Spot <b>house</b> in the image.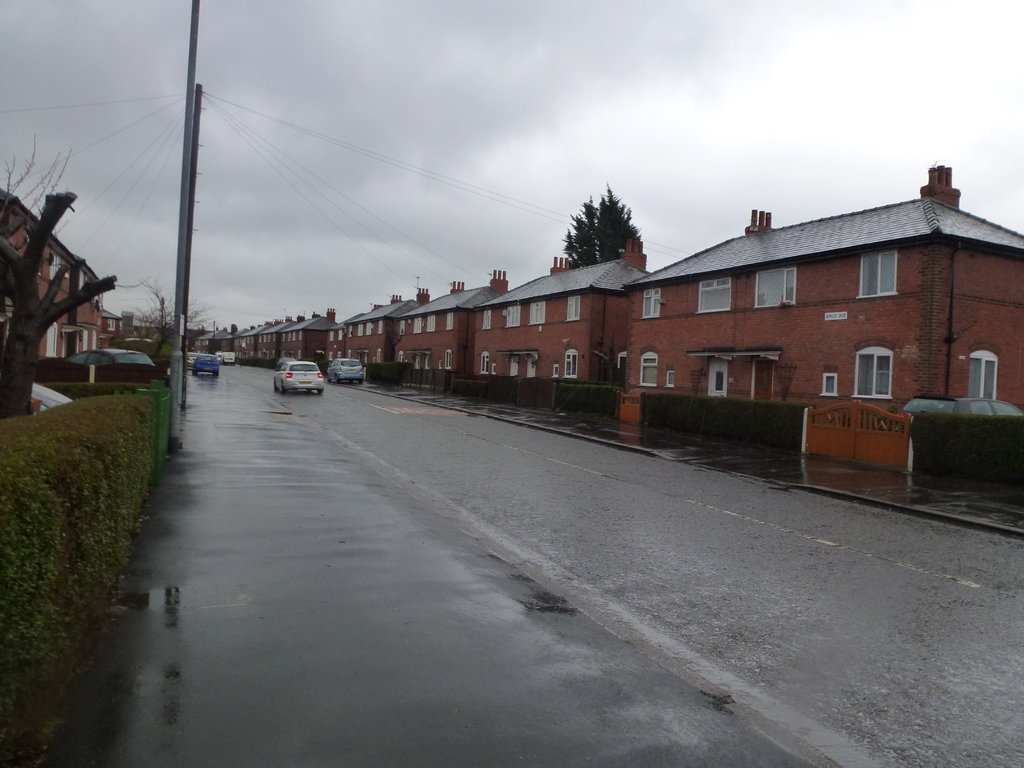
<b>house</b> found at [469,236,654,389].
